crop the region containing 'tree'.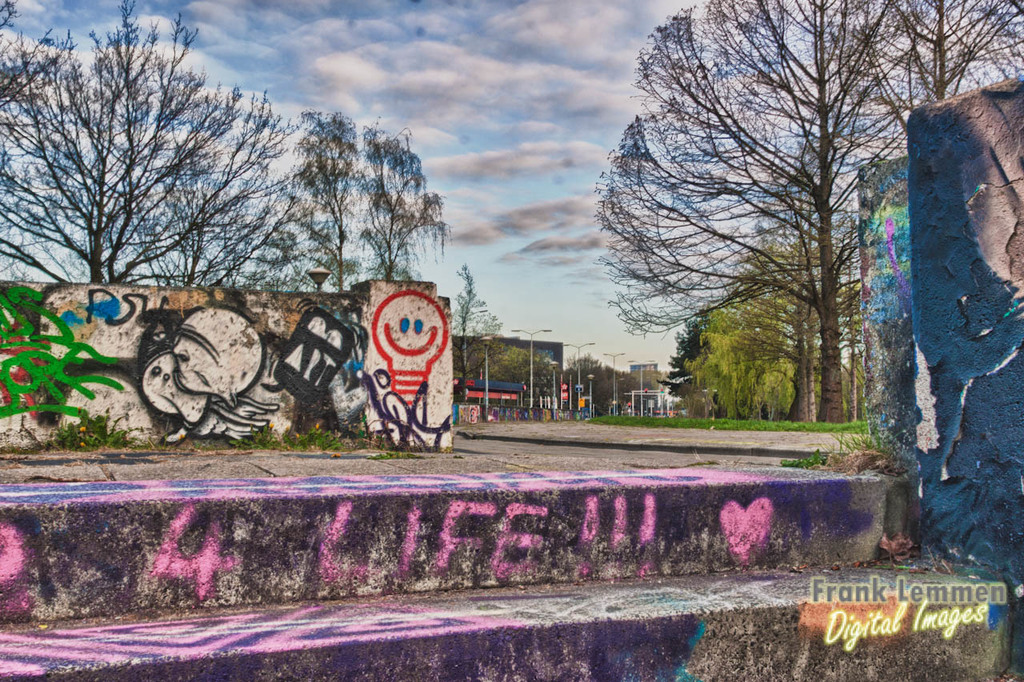
Crop region: [350, 108, 446, 279].
